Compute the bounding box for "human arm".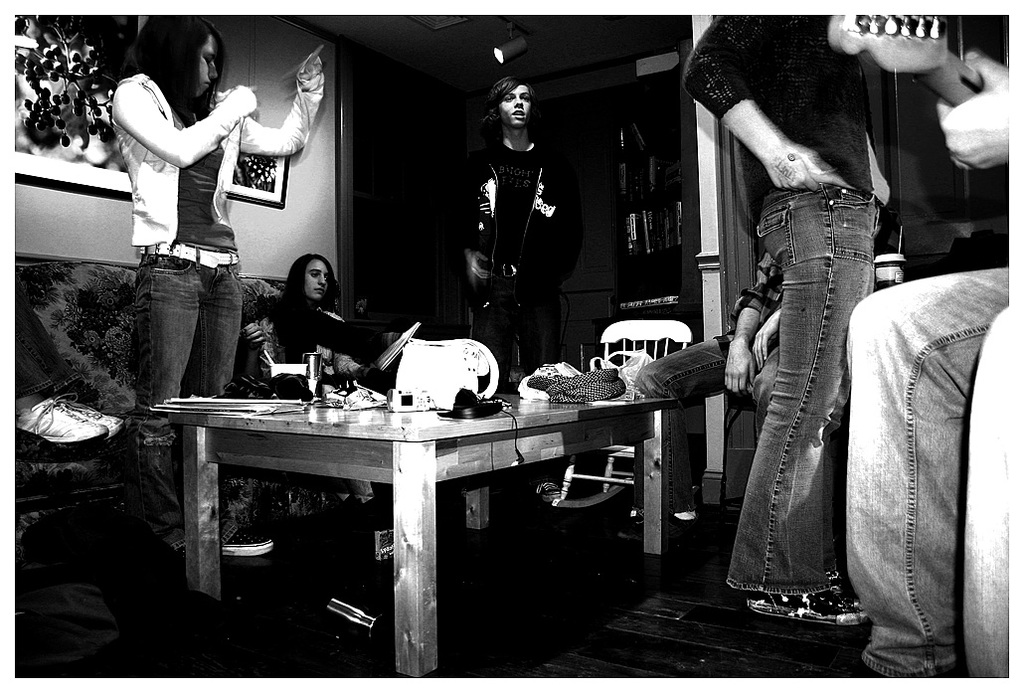
[x1=935, y1=46, x2=1008, y2=174].
